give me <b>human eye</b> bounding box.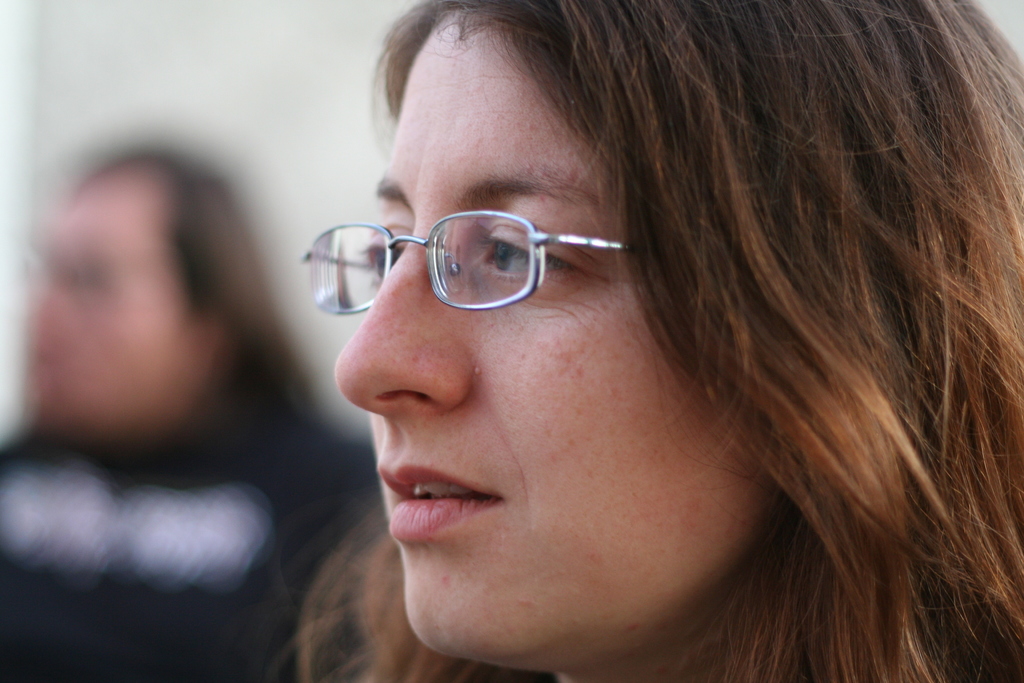
[left=474, top=217, right=588, bottom=295].
